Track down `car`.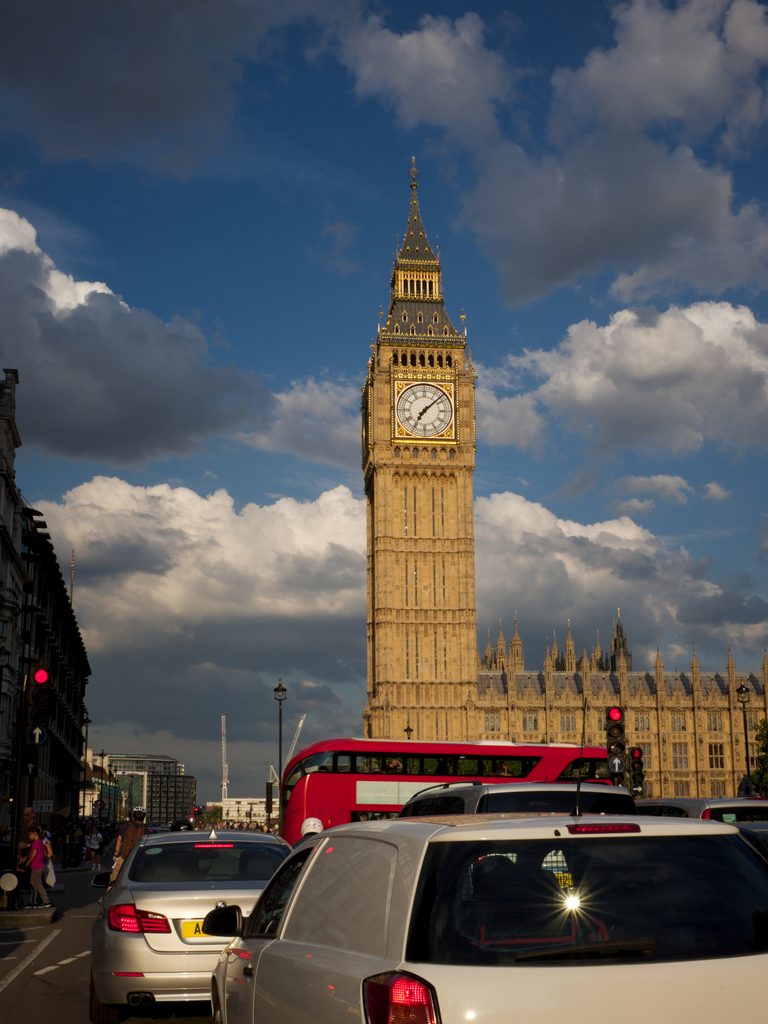
Tracked to Rect(96, 827, 289, 1020).
